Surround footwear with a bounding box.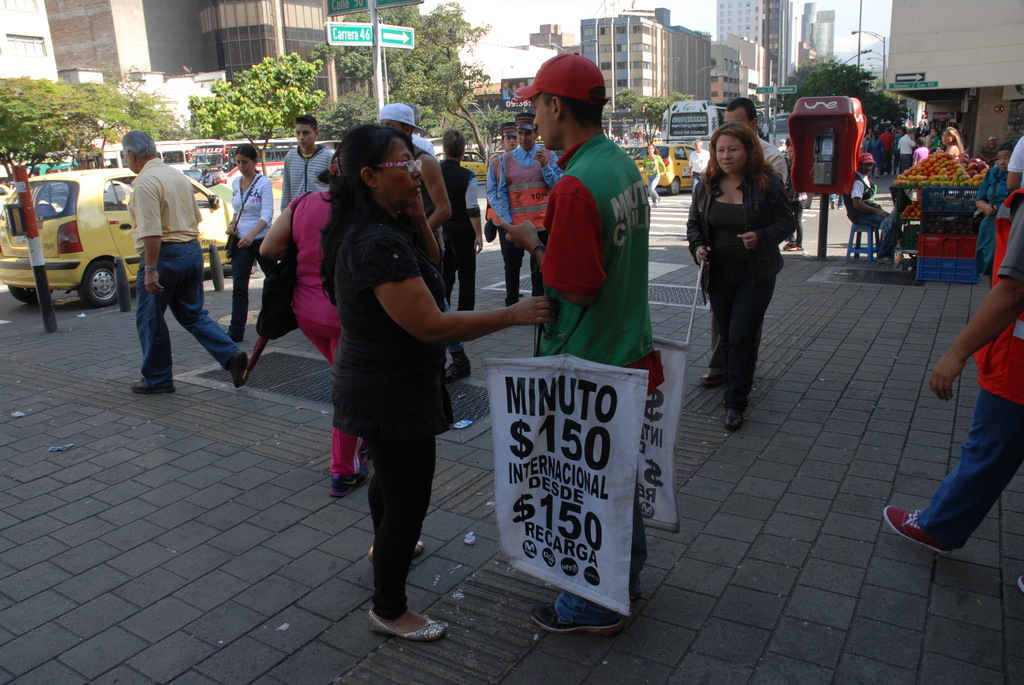
531:602:619:638.
